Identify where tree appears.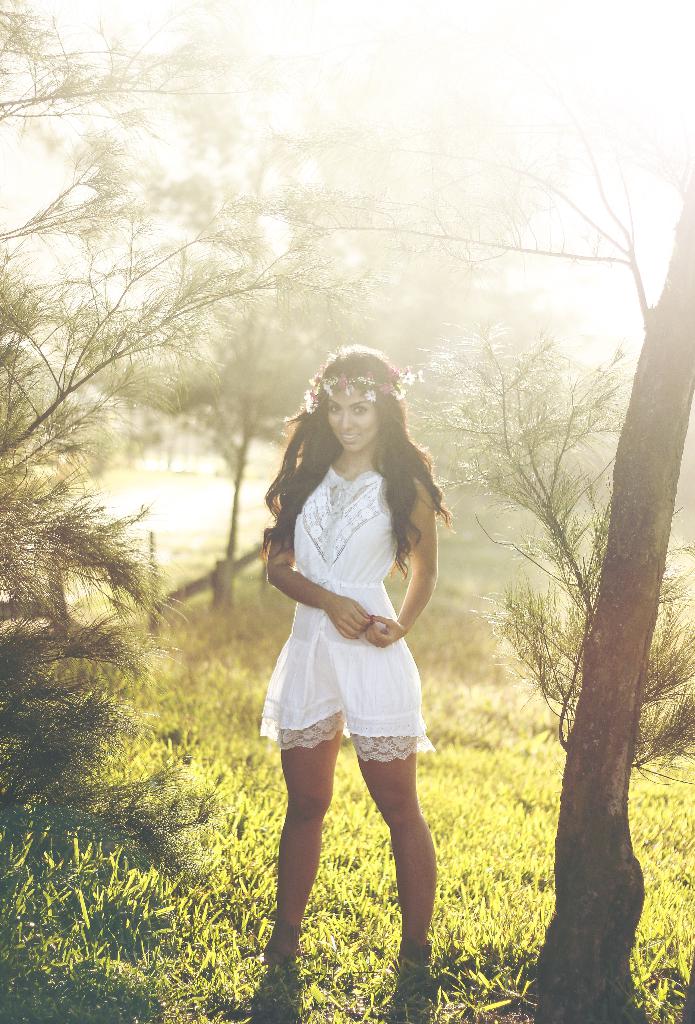
Appears at locate(0, 0, 270, 714).
